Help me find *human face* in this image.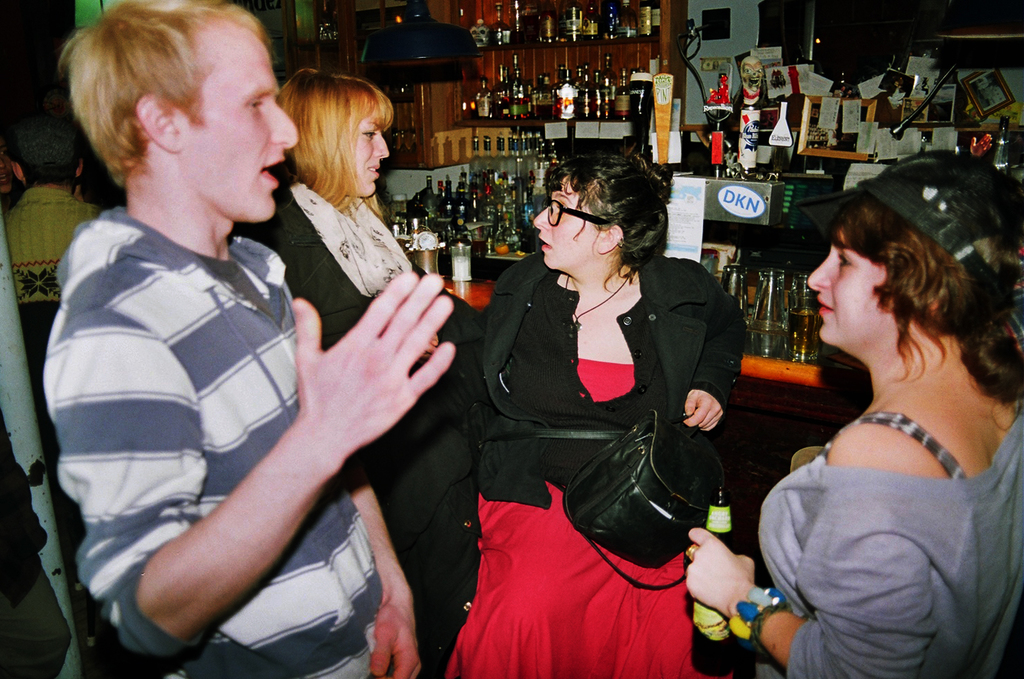
Found it: x1=810 y1=231 x2=899 y2=351.
